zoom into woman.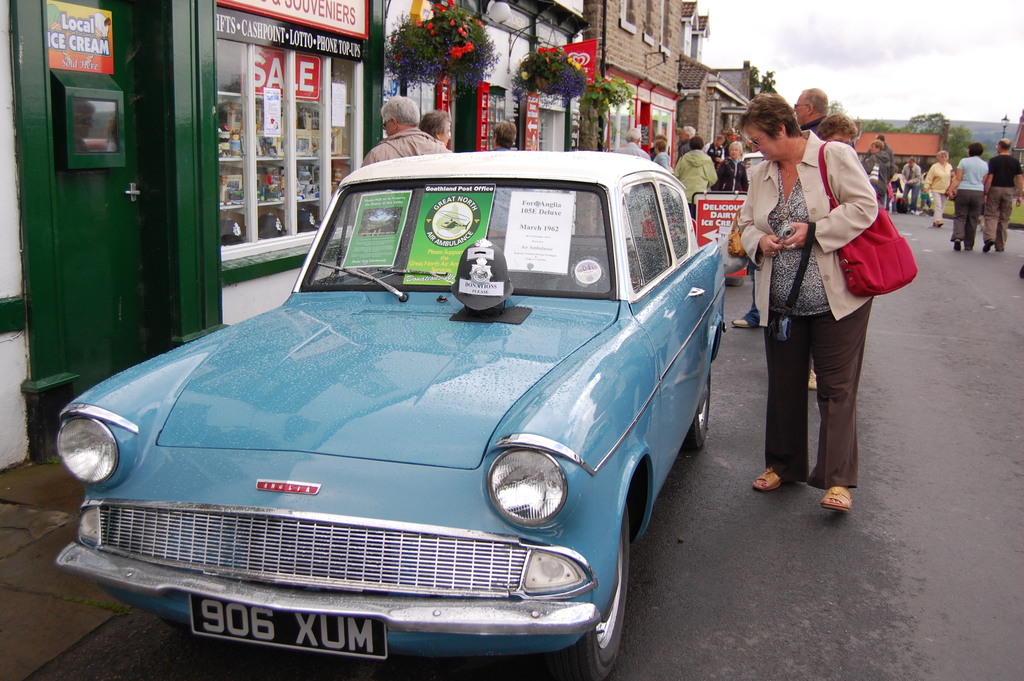
Zoom target: l=816, t=107, r=856, b=144.
